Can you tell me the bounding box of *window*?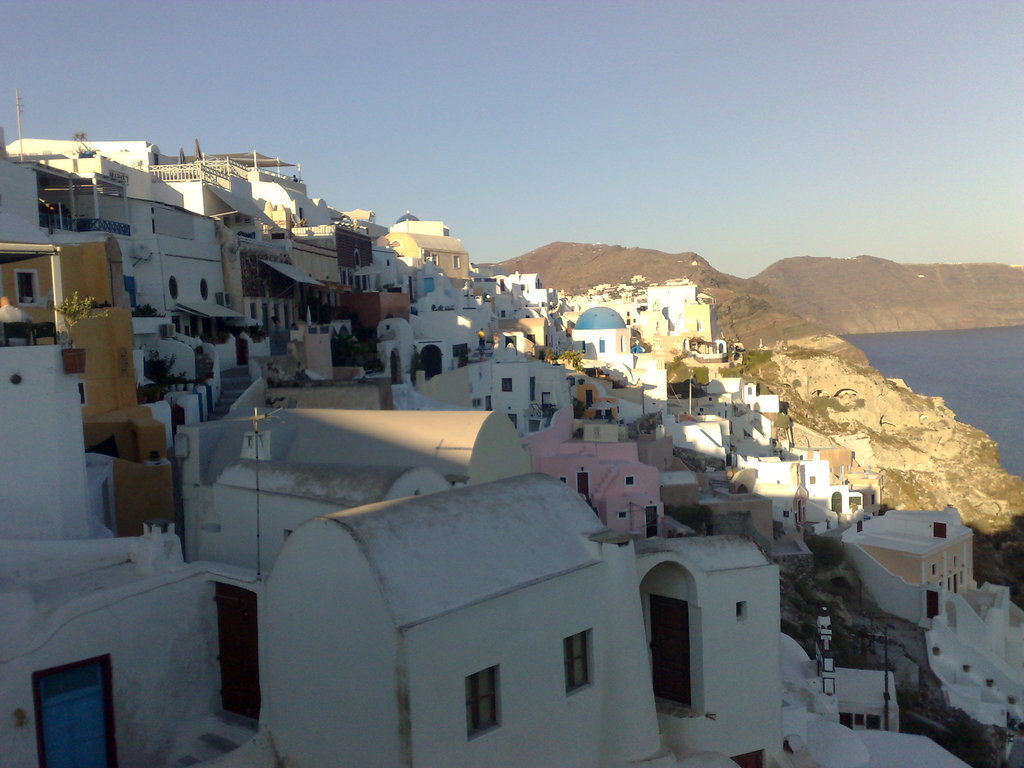
pyautogui.locateOnScreen(468, 662, 501, 738).
